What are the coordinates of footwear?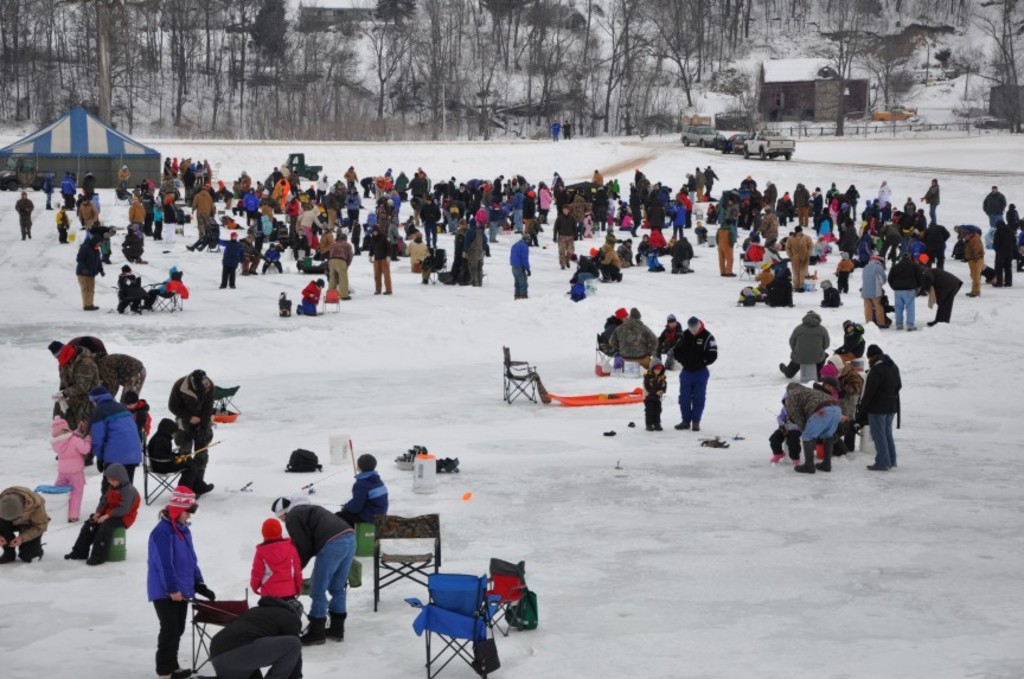
[left=766, top=451, right=783, bottom=466].
